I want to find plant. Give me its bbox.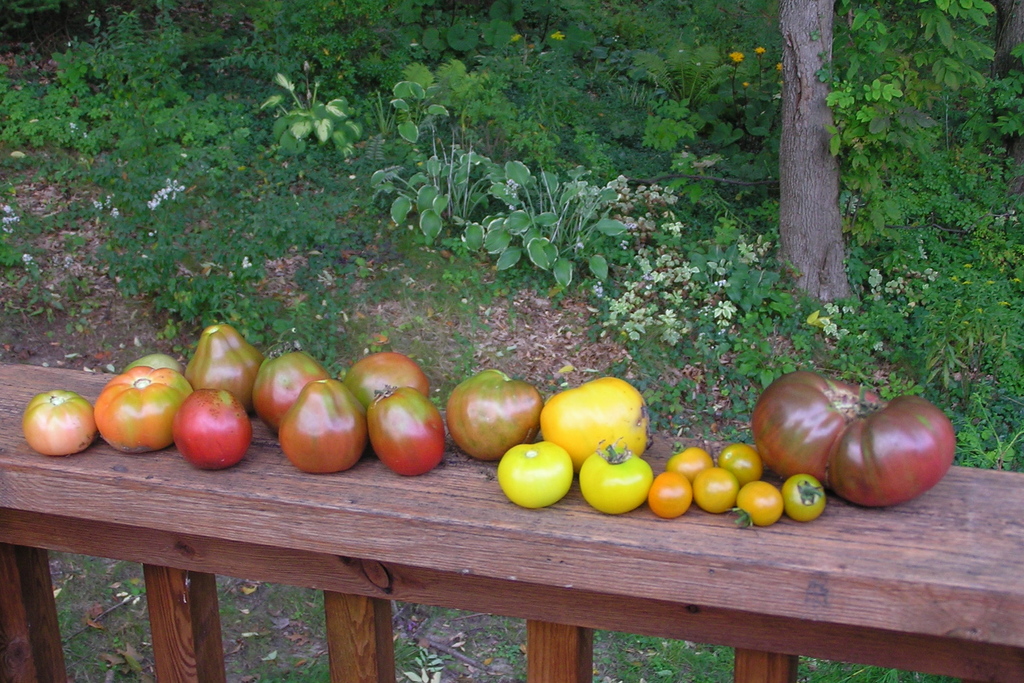
(left=560, top=178, right=852, bottom=359).
